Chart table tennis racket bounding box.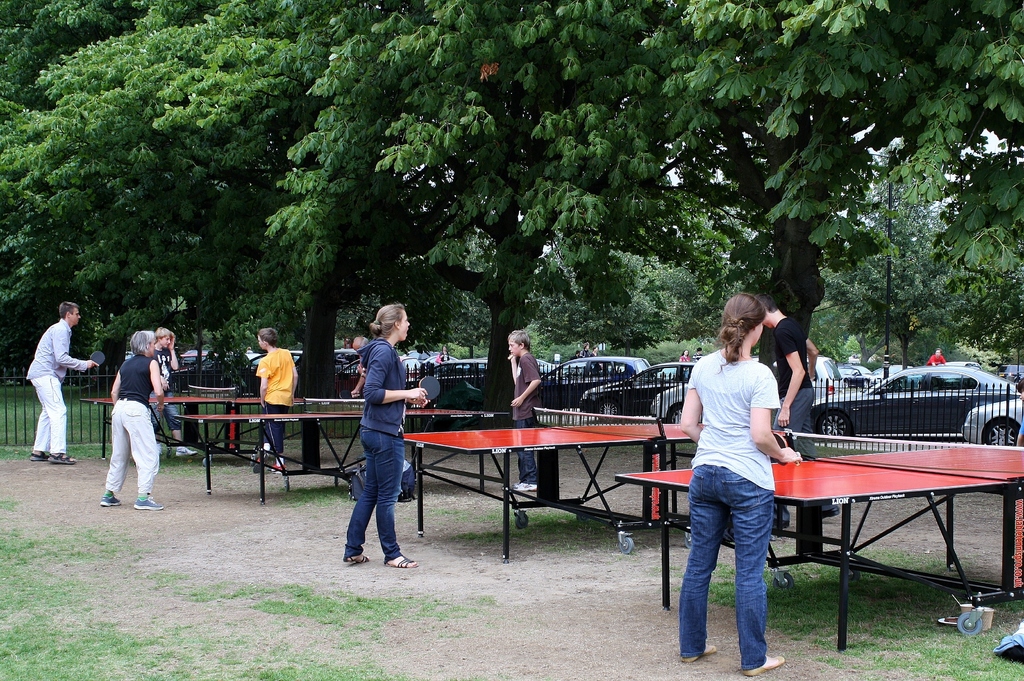
Charted: bbox=(769, 431, 787, 465).
